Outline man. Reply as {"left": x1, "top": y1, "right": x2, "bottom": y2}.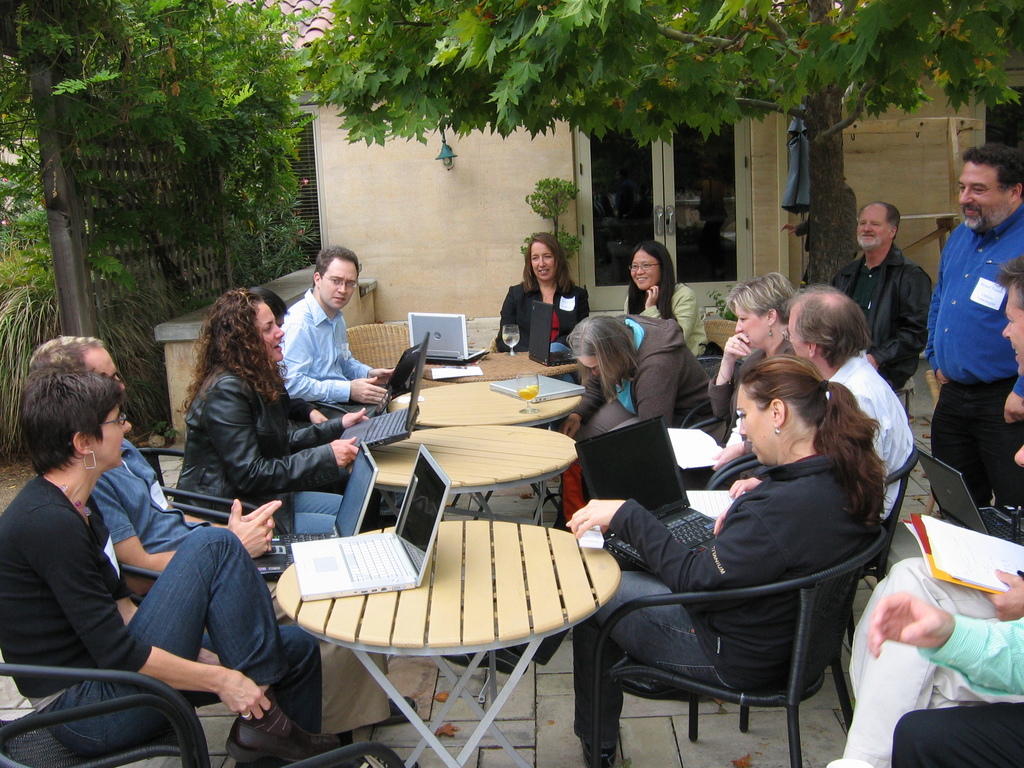
{"left": 927, "top": 161, "right": 1023, "bottom": 518}.
